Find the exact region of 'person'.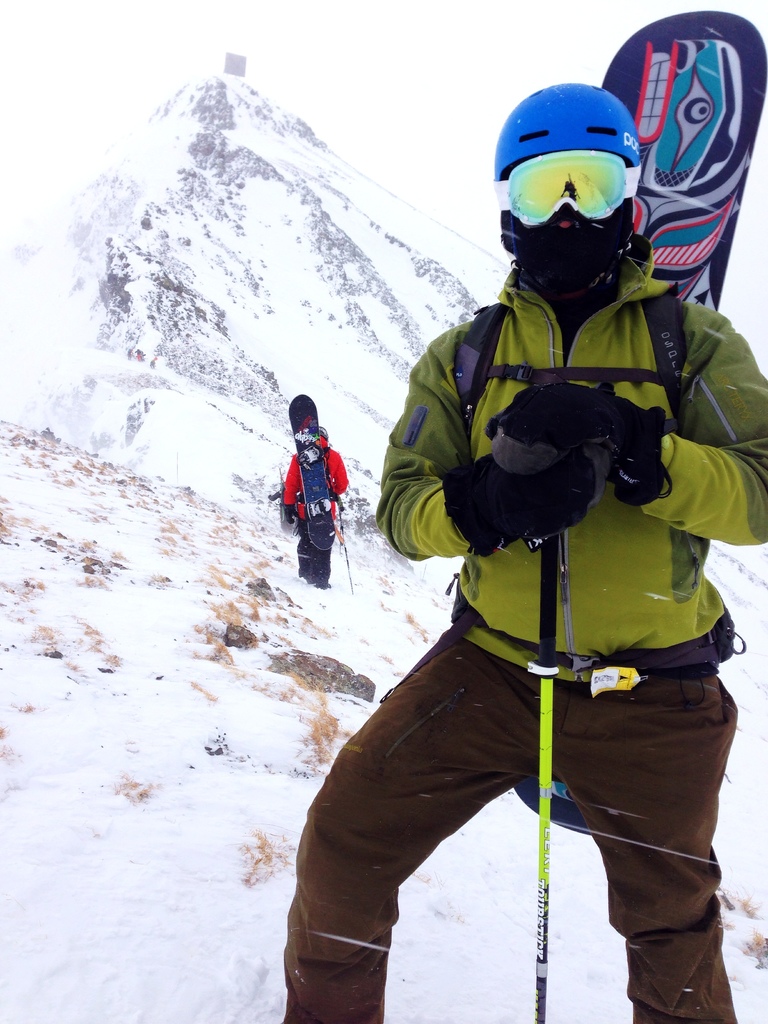
Exact region: pyautogui.locateOnScreen(276, 413, 346, 595).
